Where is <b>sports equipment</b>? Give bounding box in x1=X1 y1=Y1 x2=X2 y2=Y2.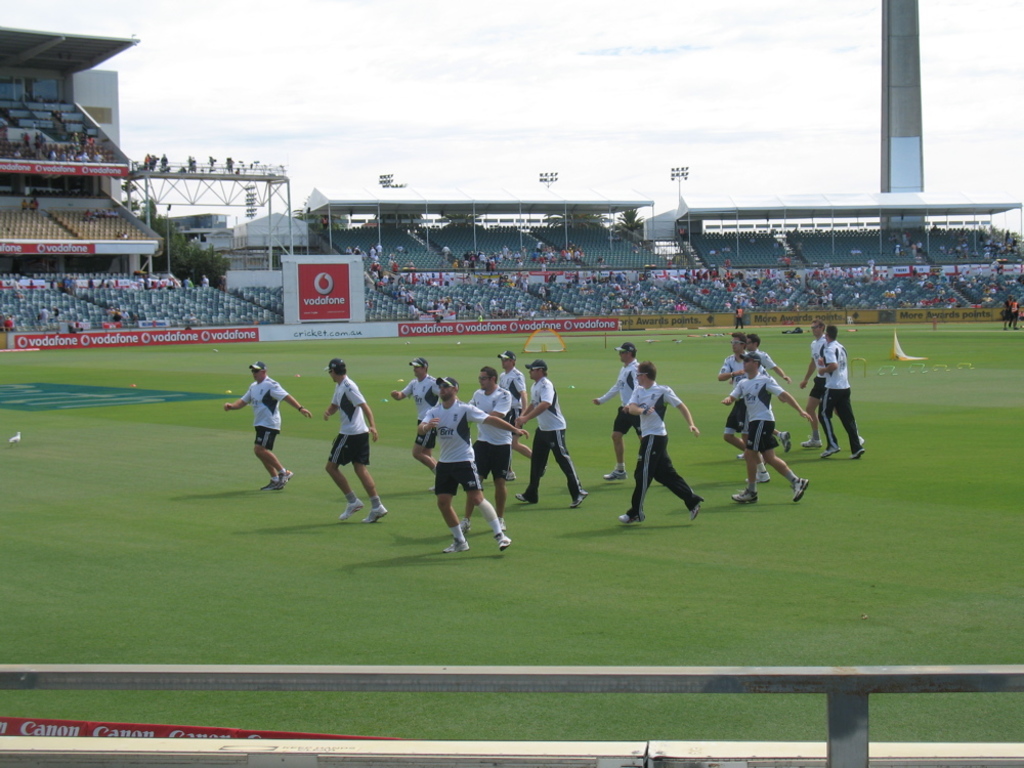
x1=359 y1=502 x2=389 y2=525.
